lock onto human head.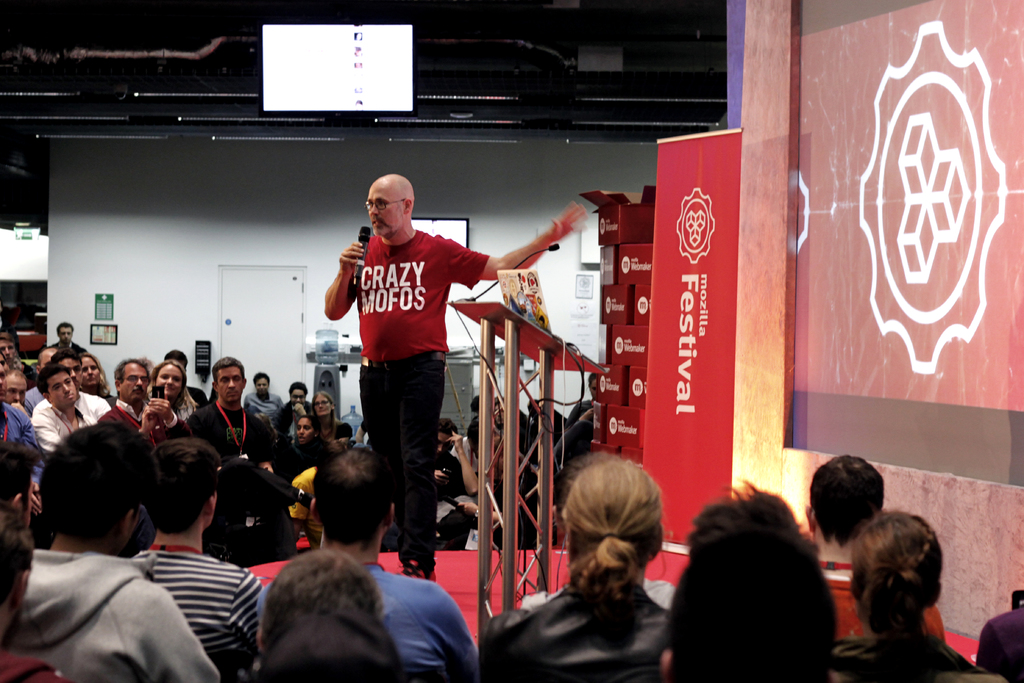
Locked: (689, 484, 816, 554).
